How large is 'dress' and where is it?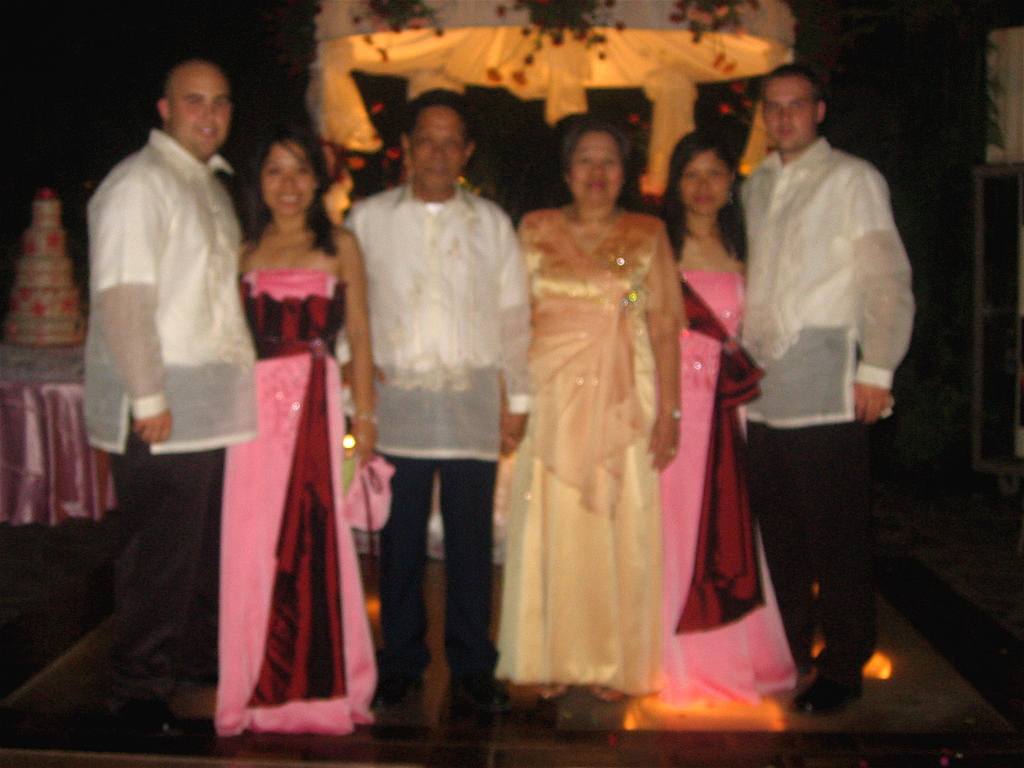
Bounding box: detection(503, 189, 682, 689).
